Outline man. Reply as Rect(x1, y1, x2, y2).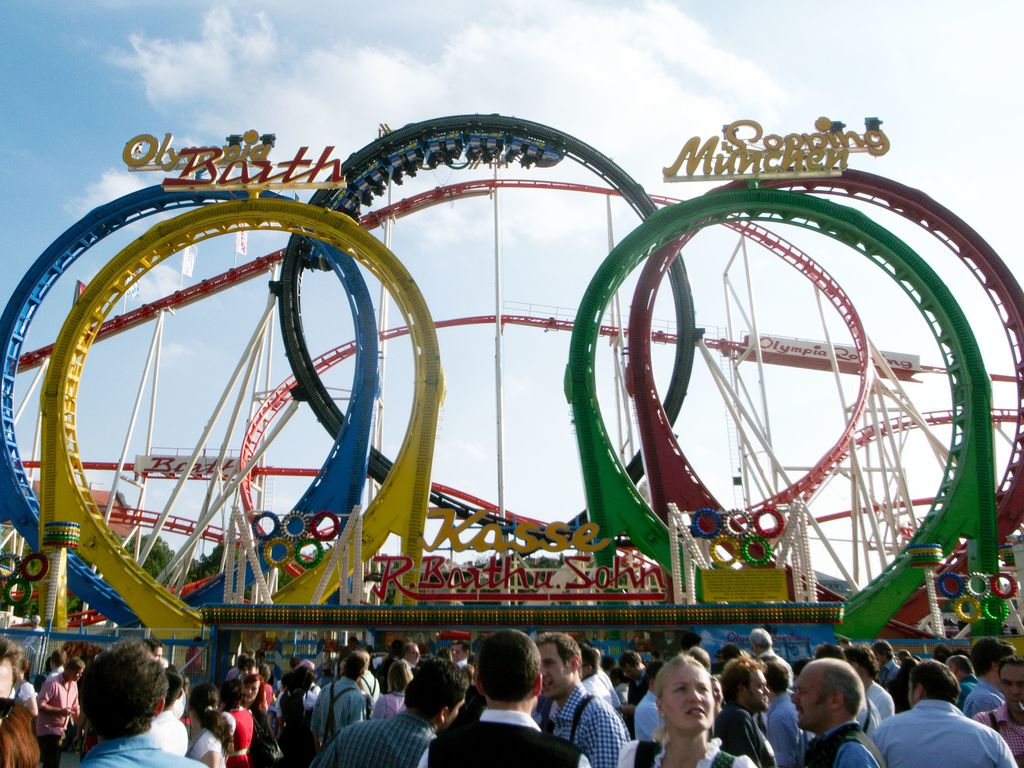
Rect(819, 641, 868, 729).
